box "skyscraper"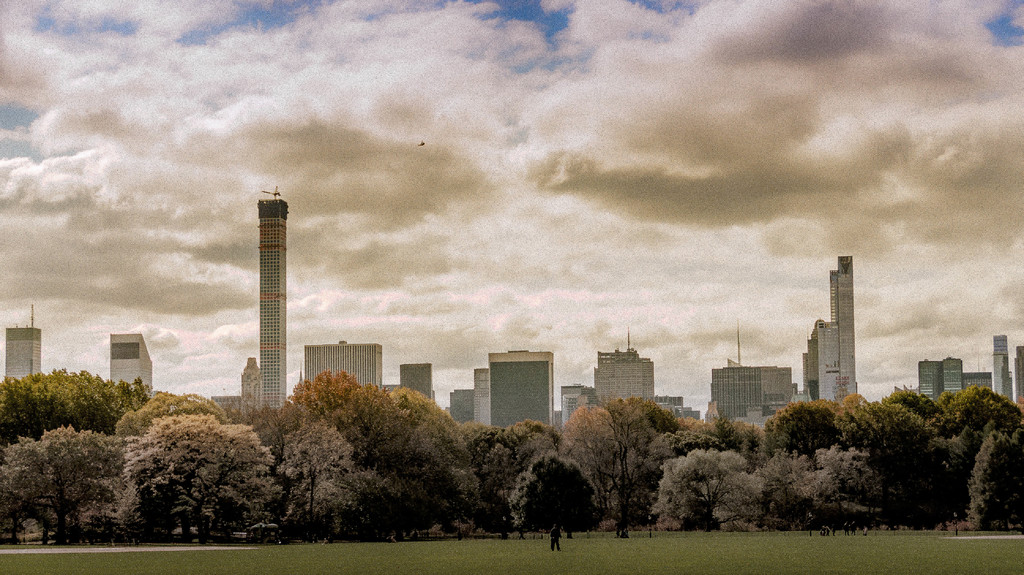
select_region(266, 195, 292, 427)
